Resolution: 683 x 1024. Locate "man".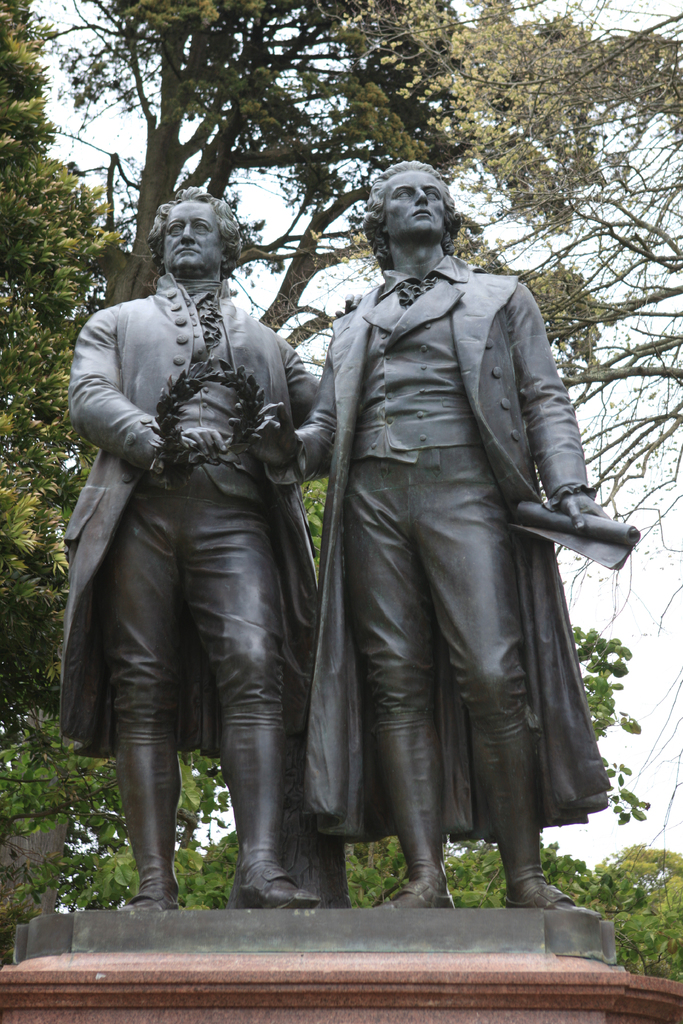
box(288, 148, 622, 891).
